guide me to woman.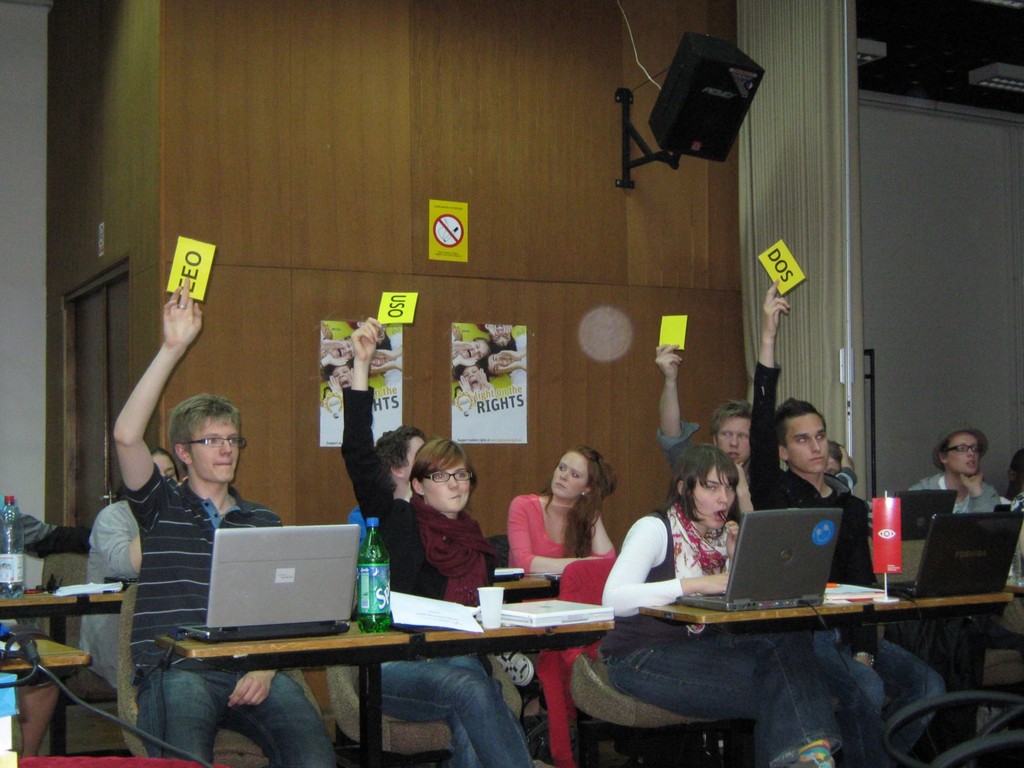
Guidance: l=503, t=445, r=625, b=705.
